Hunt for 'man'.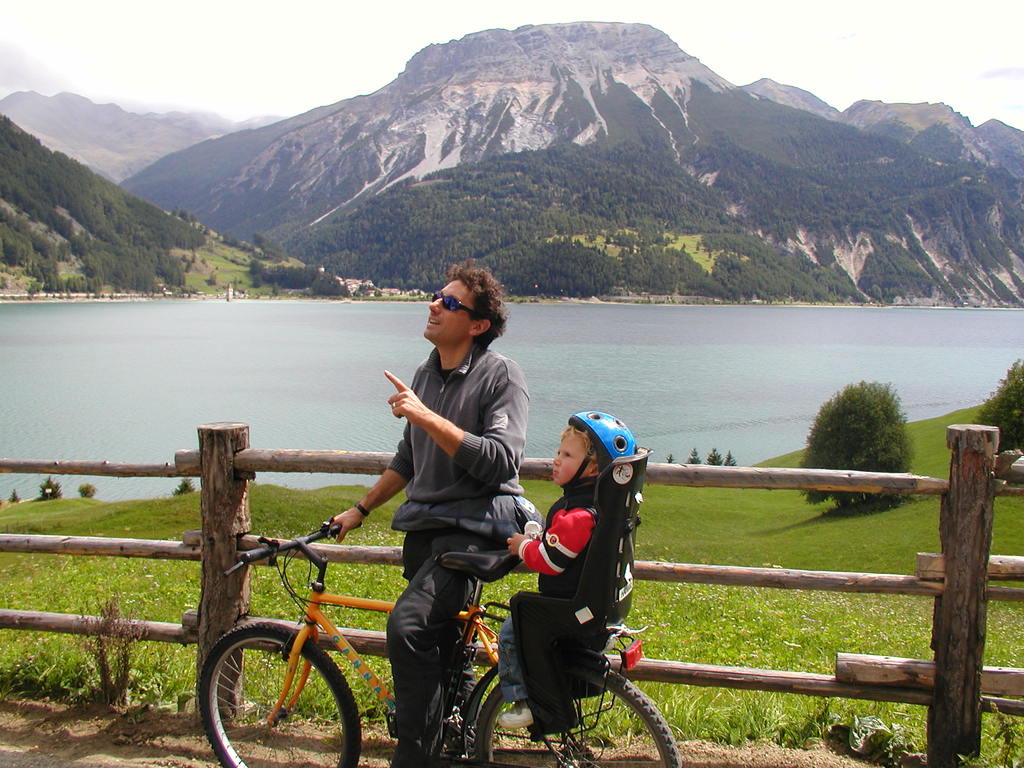
Hunted down at 328, 257, 530, 767.
